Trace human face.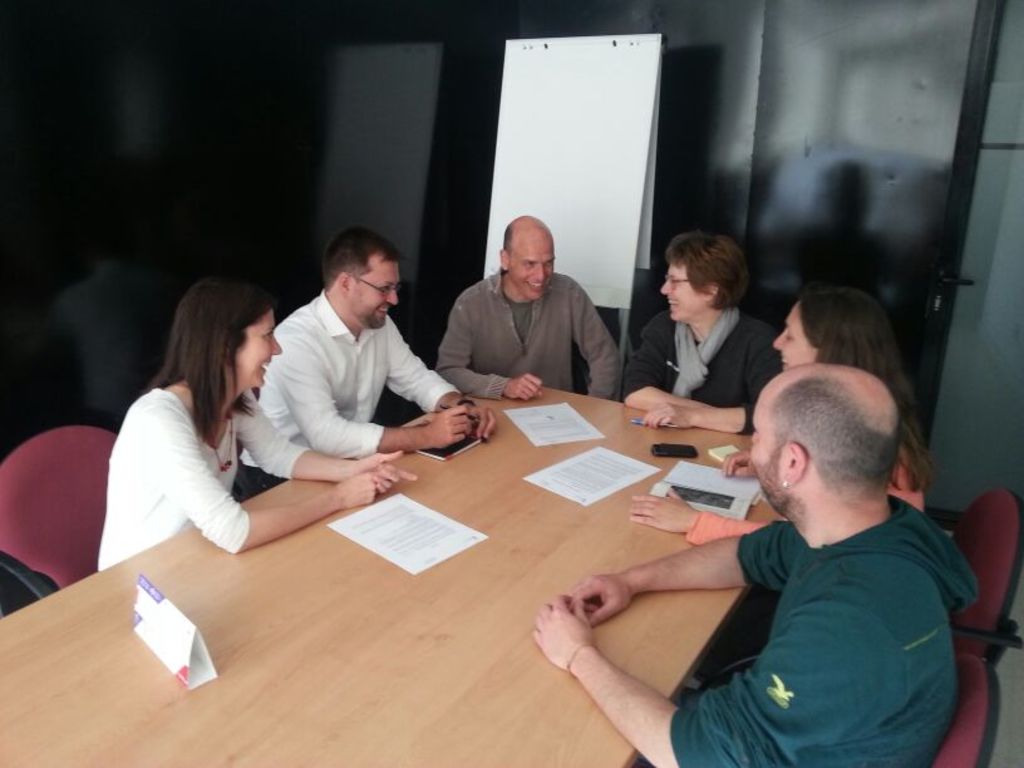
Traced to locate(660, 265, 710, 317).
